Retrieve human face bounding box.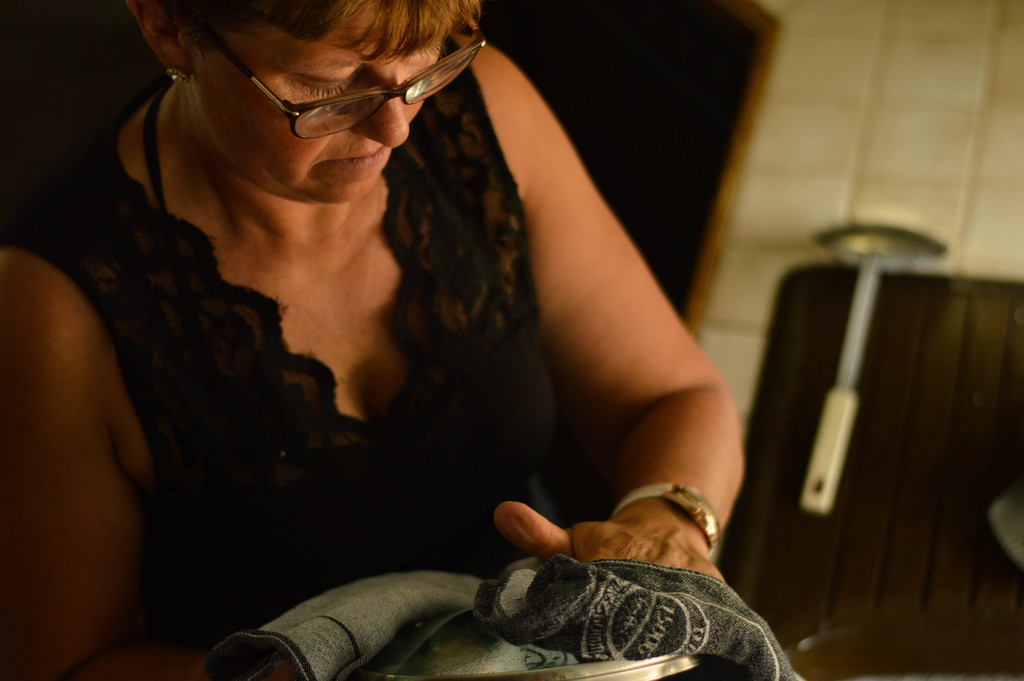
Bounding box: region(195, 1, 440, 201).
